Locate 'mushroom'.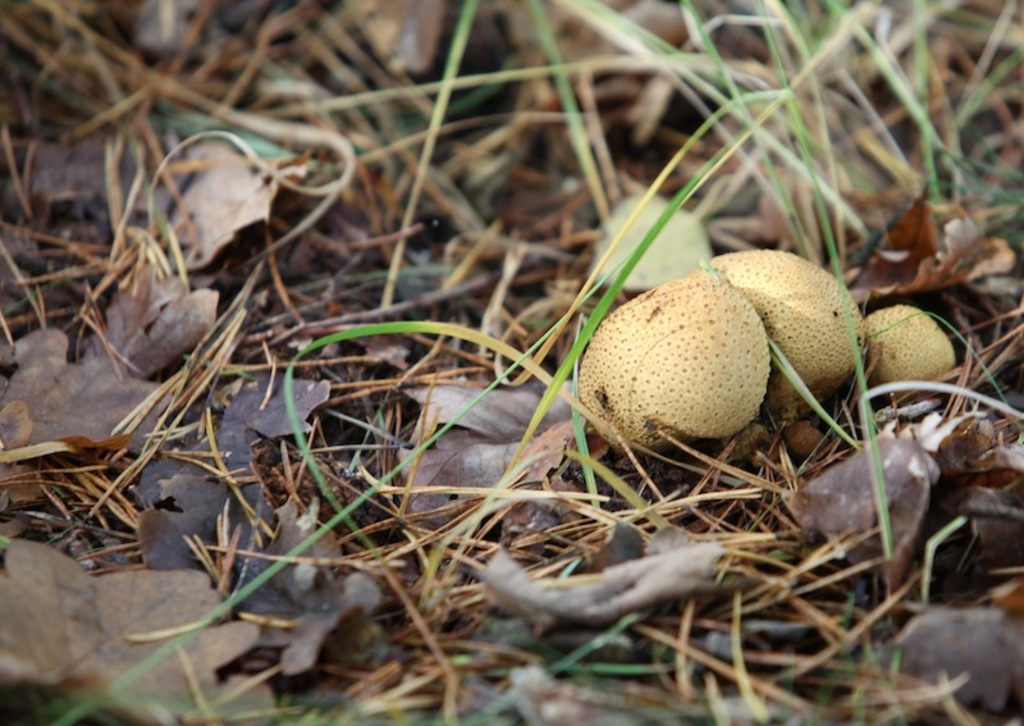
Bounding box: x1=860 y1=286 x2=941 y2=401.
